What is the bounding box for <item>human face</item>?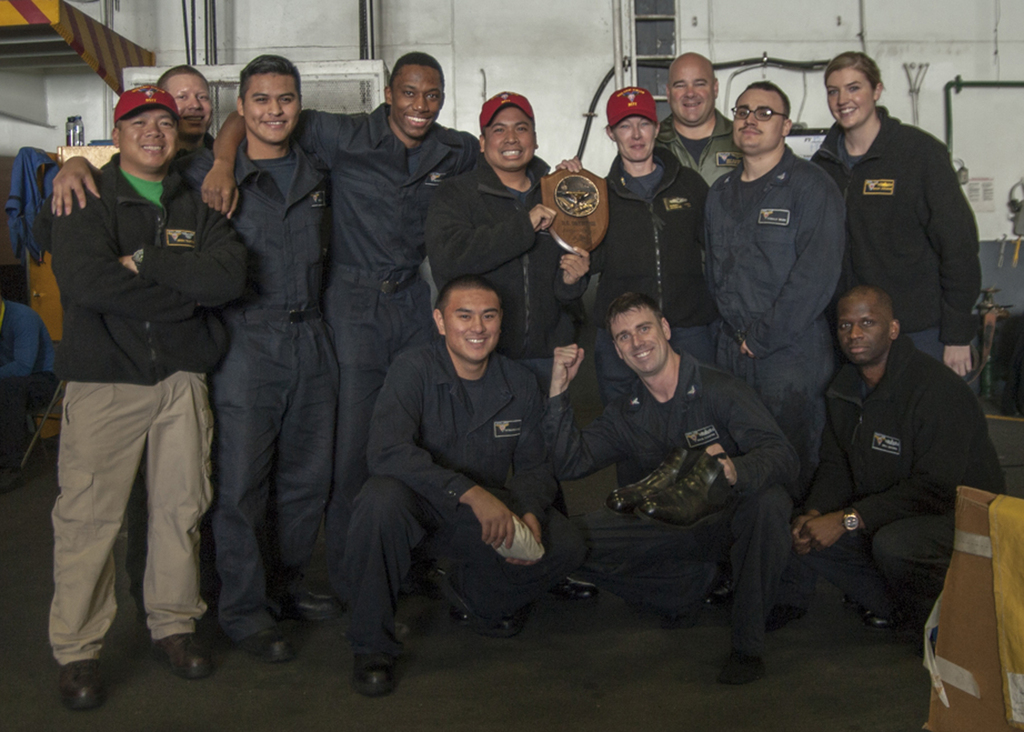
bbox=(244, 73, 300, 144).
